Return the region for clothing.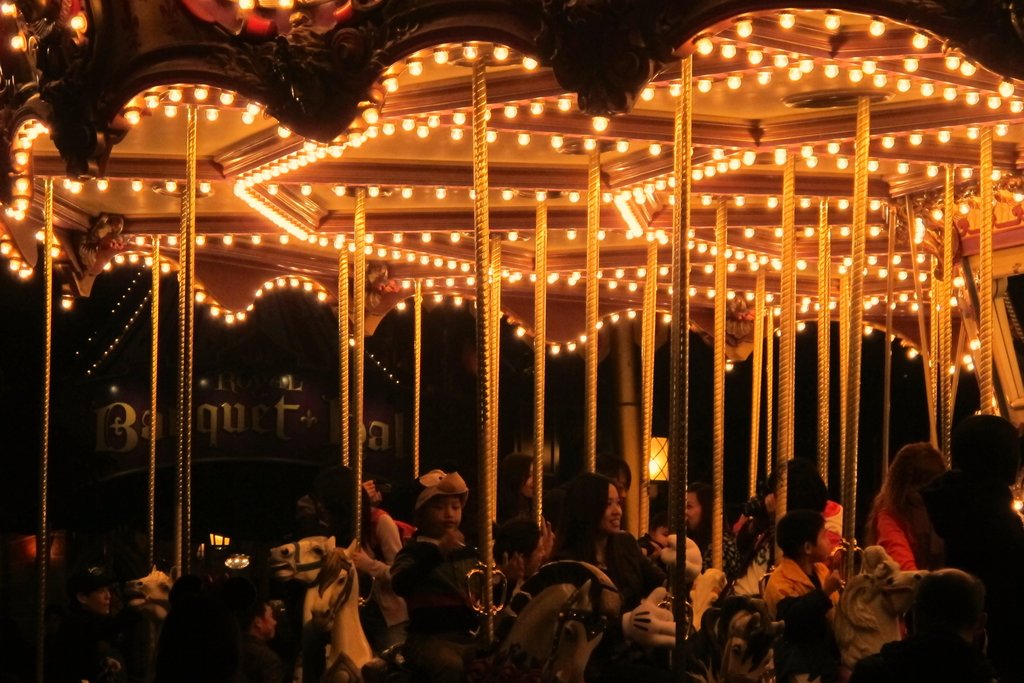
[left=191, top=621, right=302, bottom=682].
